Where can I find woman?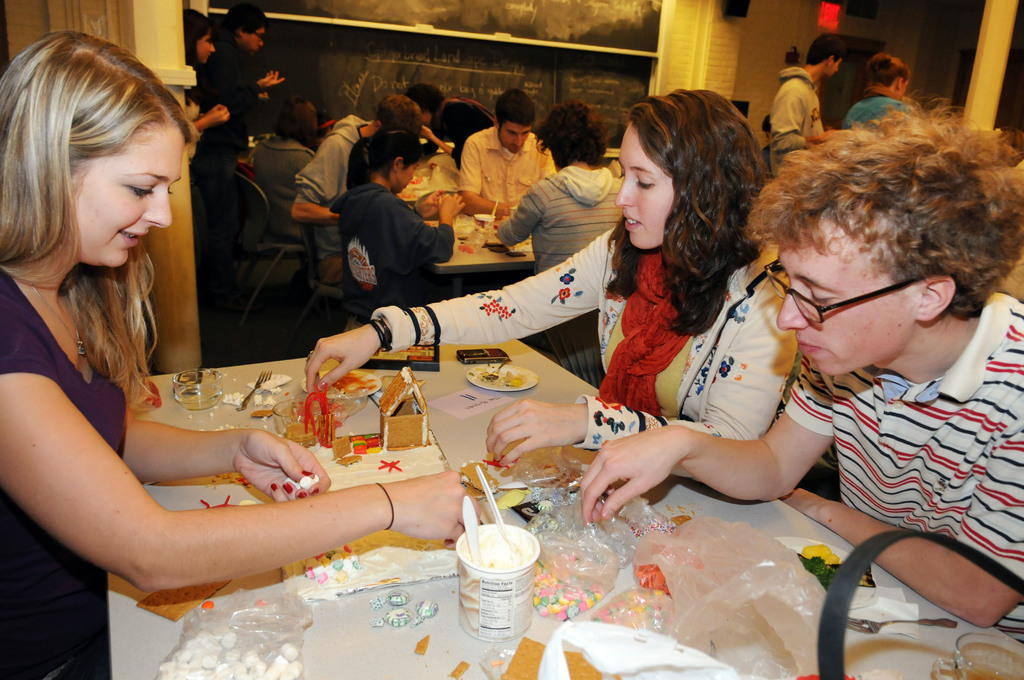
You can find it at region(176, 9, 266, 370).
